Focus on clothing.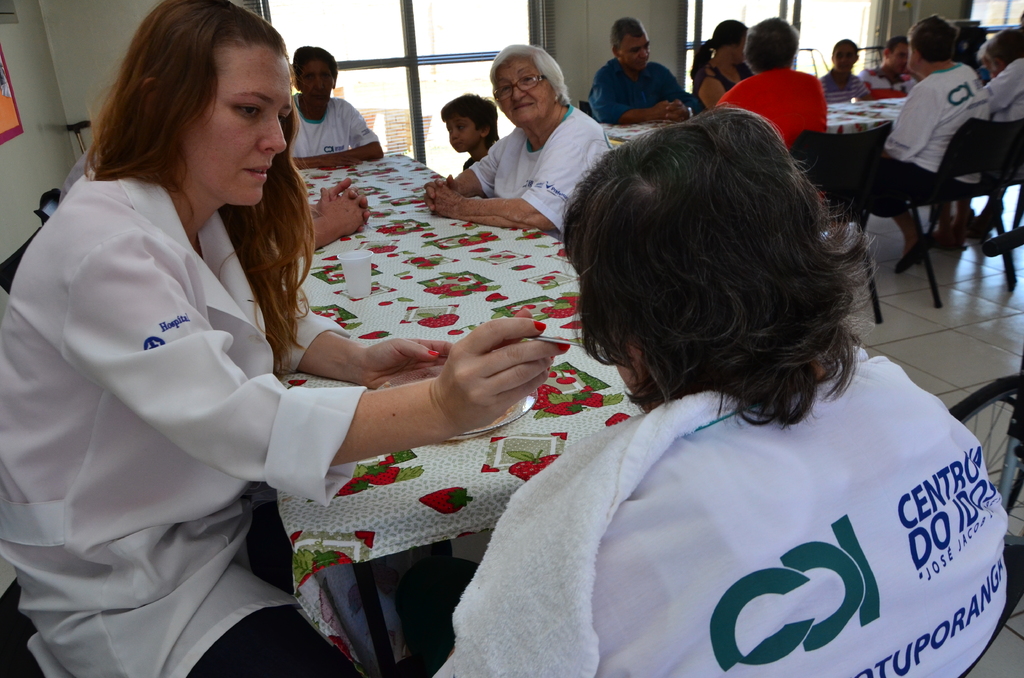
Focused at select_region(725, 61, 831, 174).
